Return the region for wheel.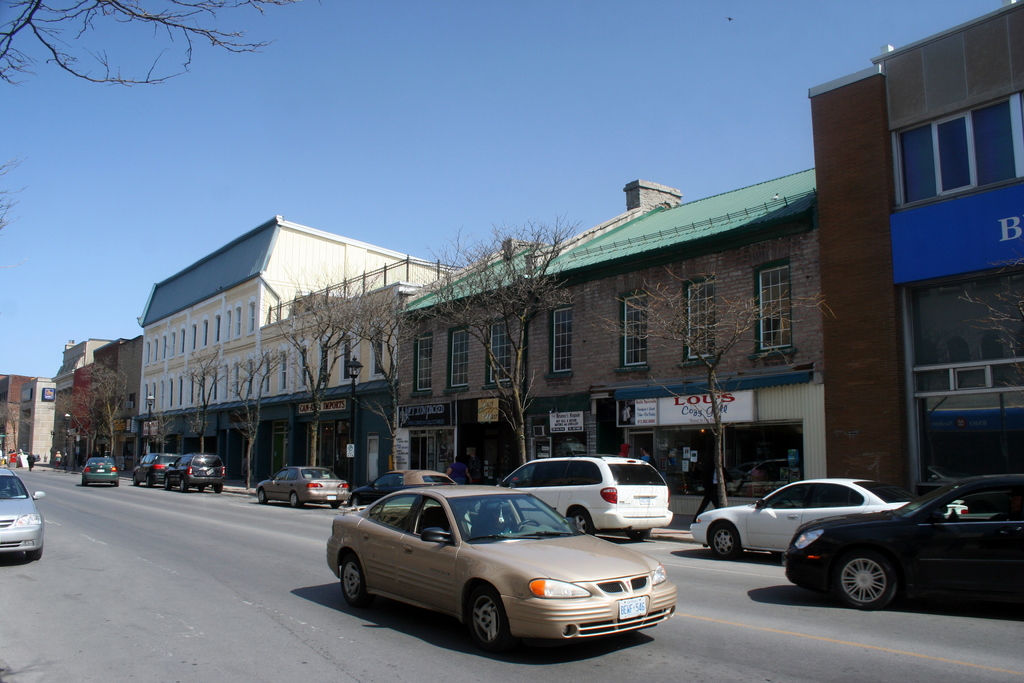
box=[147, 473, 152, 488].
